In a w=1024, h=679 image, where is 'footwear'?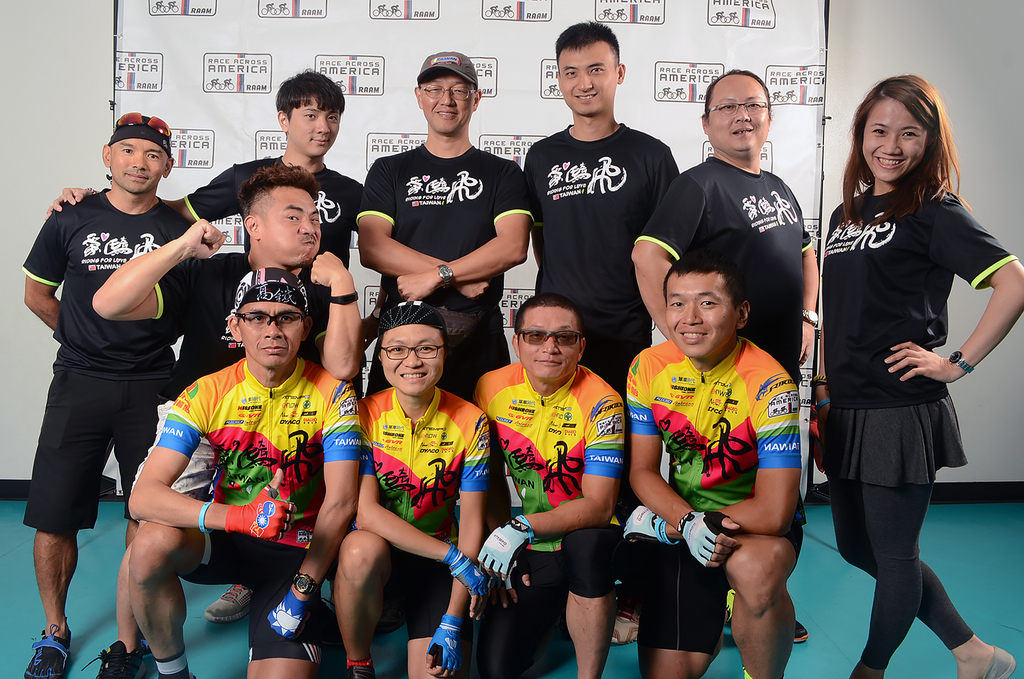
<region>604, 608, 637, 646</region>.
